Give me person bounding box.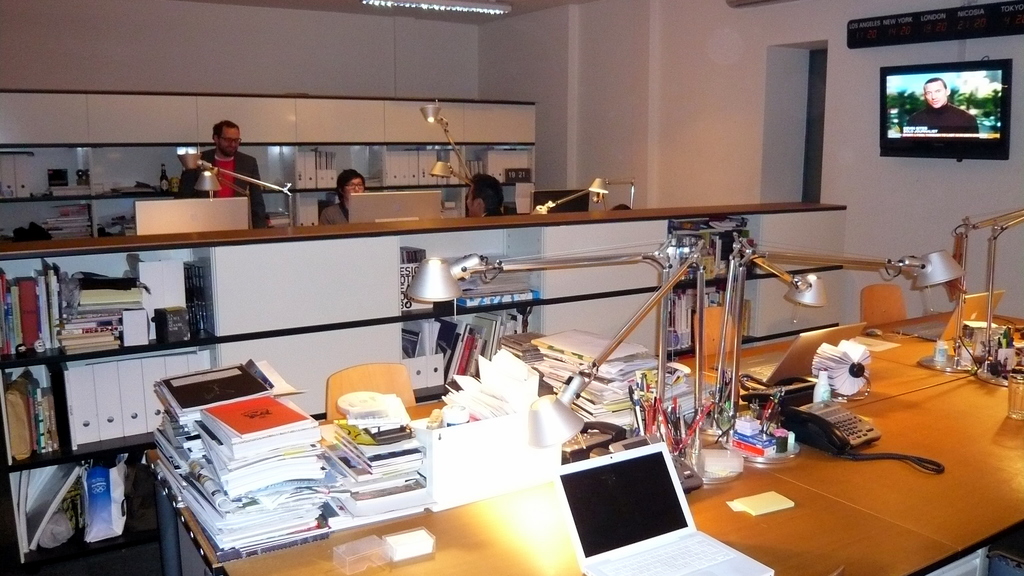
908, 78, 975, 131.
